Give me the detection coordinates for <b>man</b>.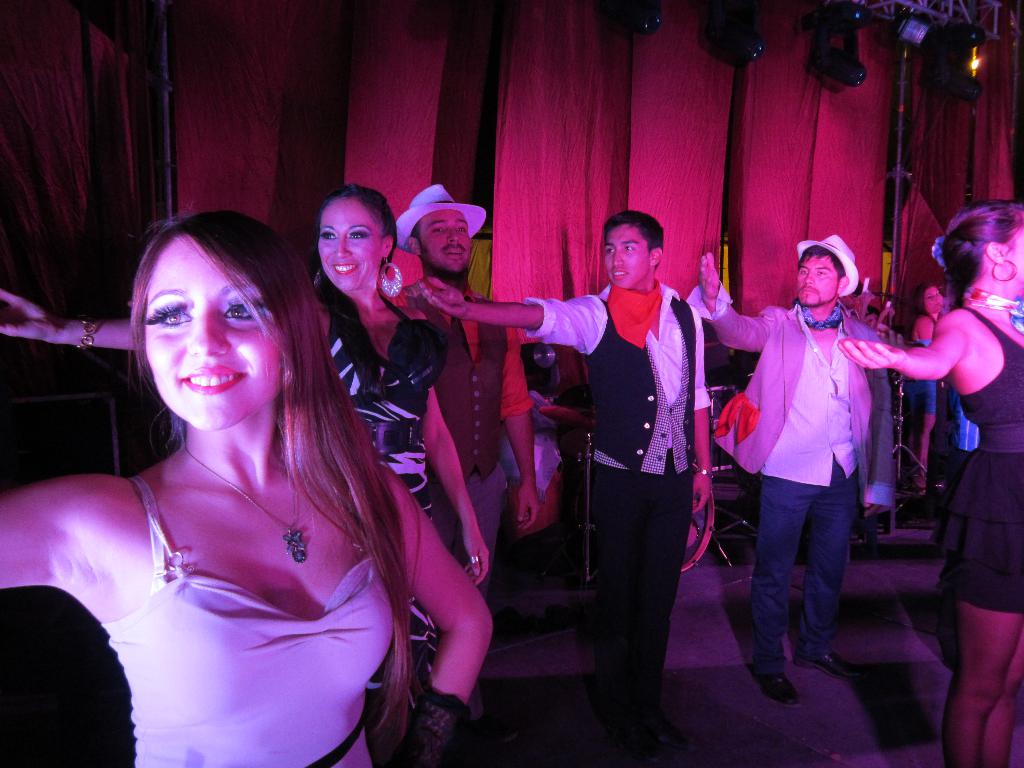
left=414, top=209, right=716, bottom=754.
